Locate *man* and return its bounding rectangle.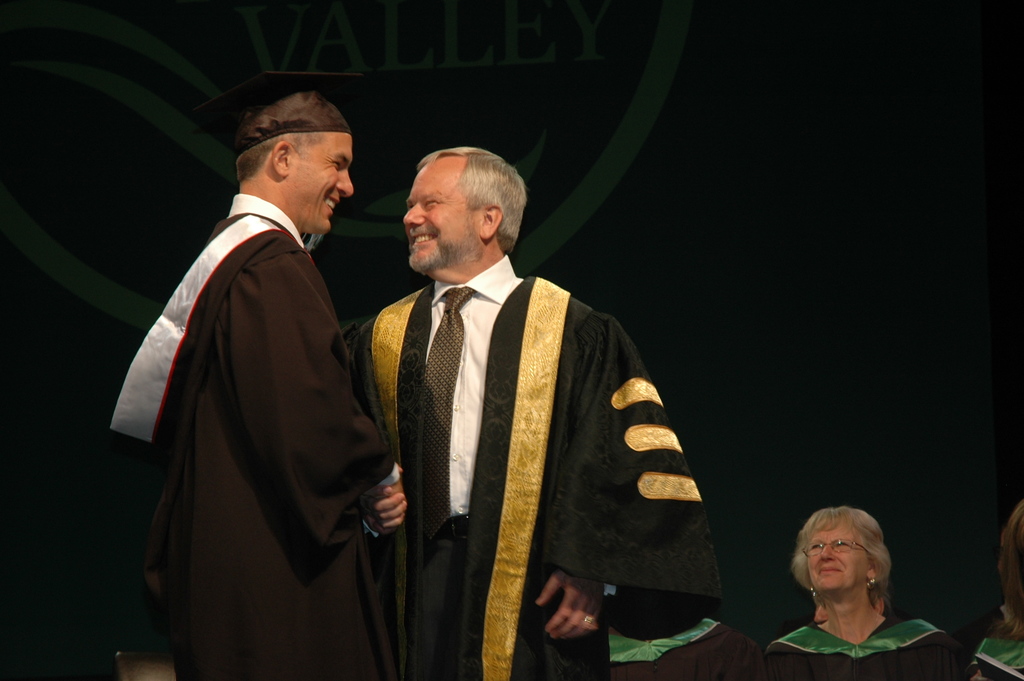
341,144,725,680.
